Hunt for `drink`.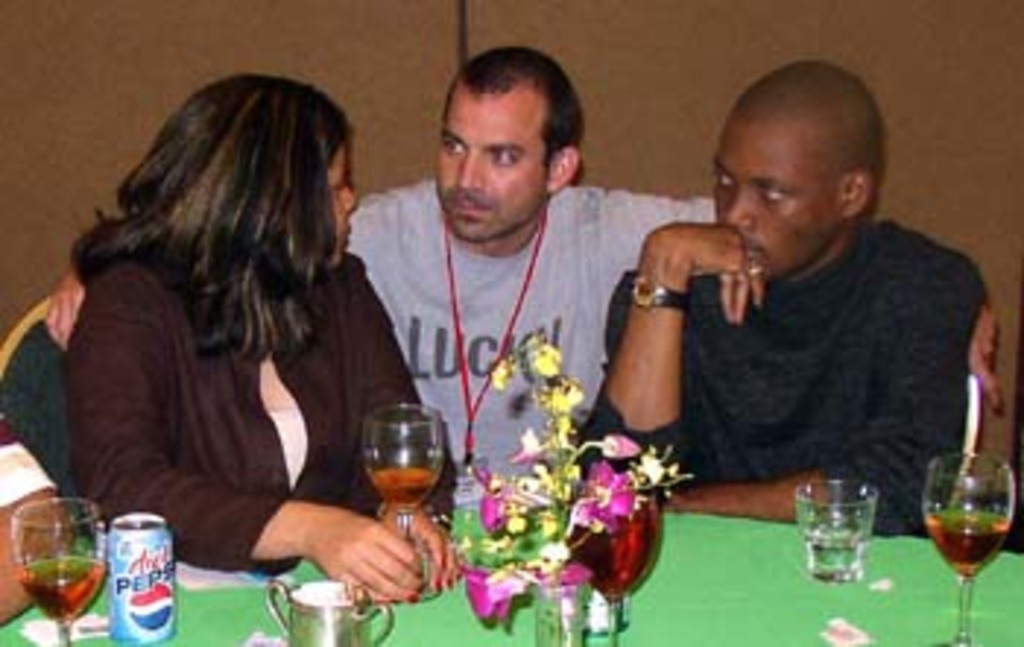
Hunted down at 20:556:102:621.
